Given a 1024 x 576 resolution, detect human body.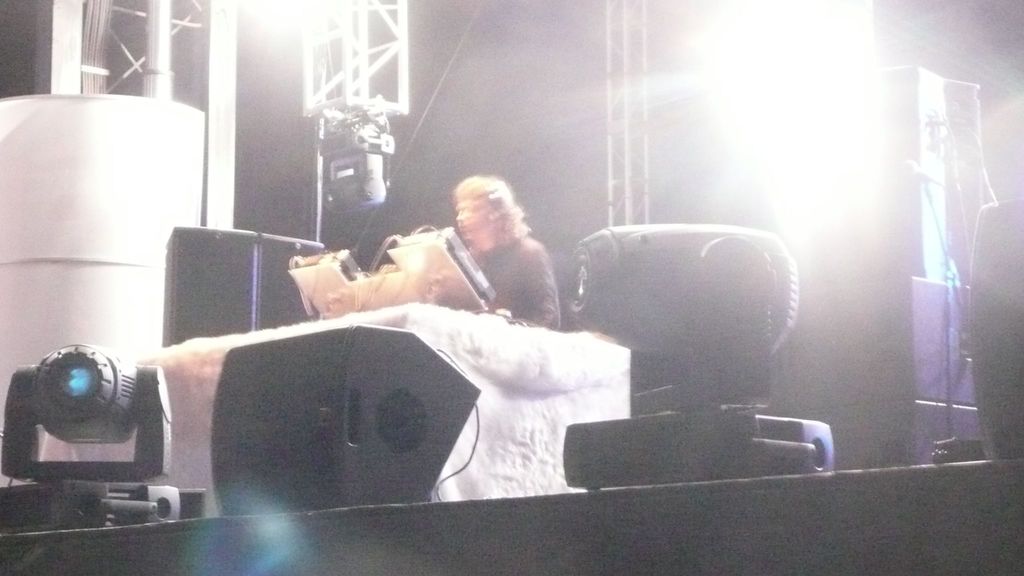
pyautogui.locateOnScreen(429, 163, 557, 331).
